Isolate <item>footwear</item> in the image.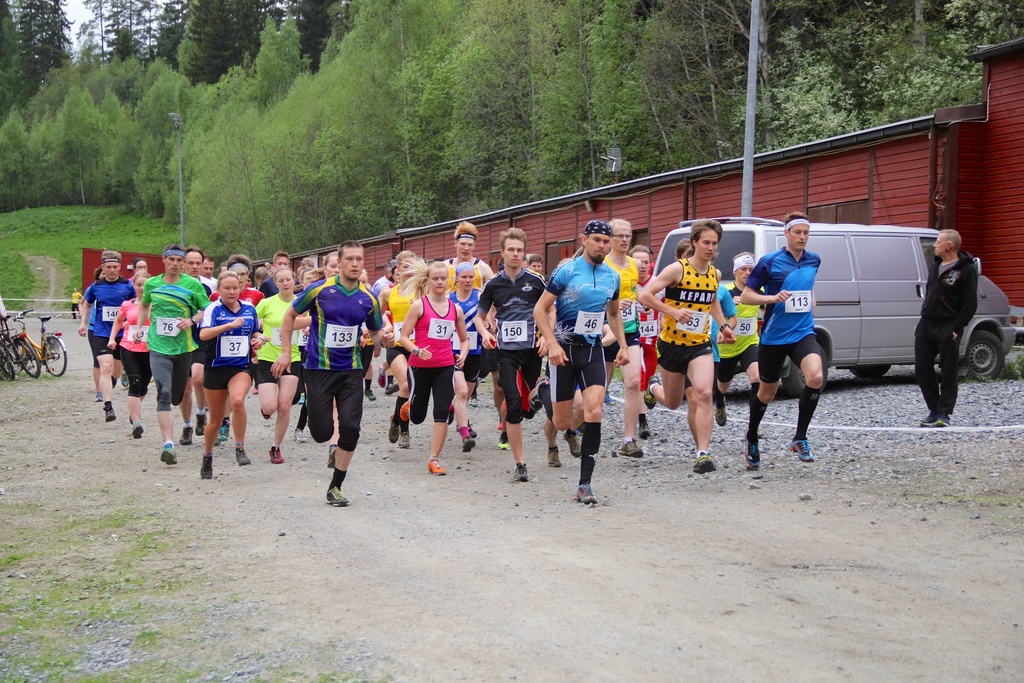
Isolated region: <bbox>400, 400, 413, 421</bbox>.
